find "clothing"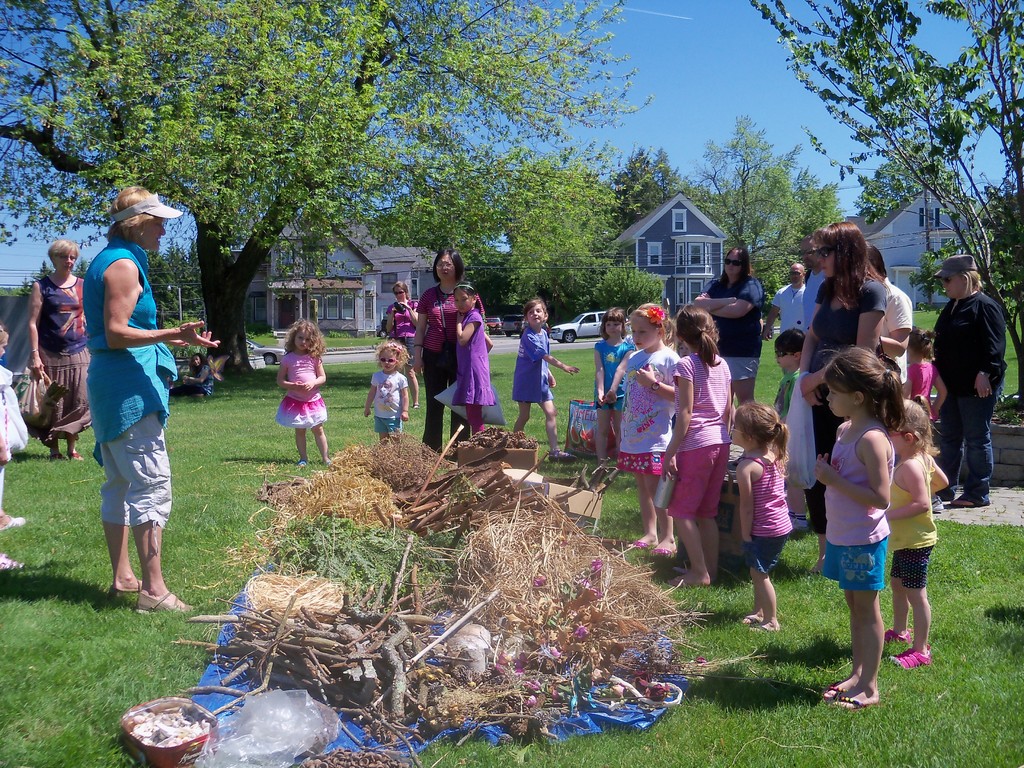
(689, 276, 765, 383)
